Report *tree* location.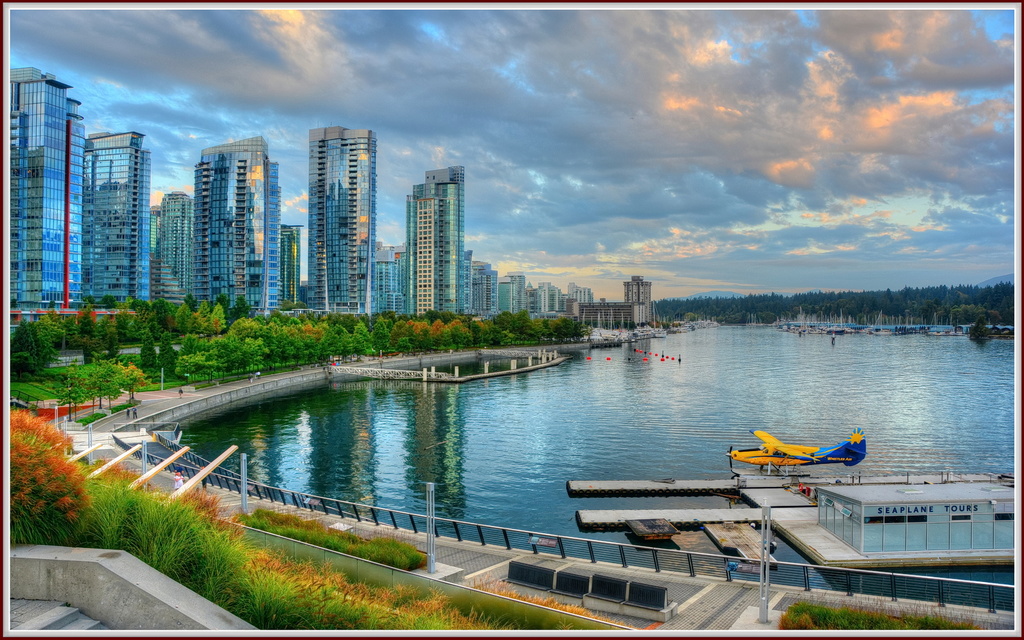
Report: x1=490, y1=323, x2=501, y2=348.
